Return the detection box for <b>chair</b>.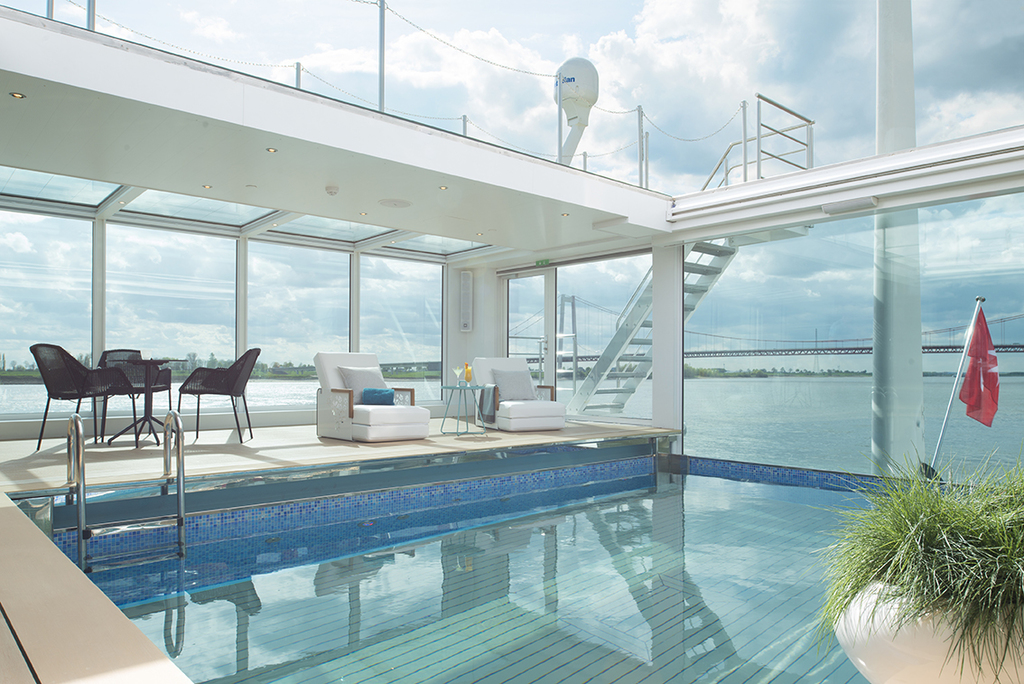
box=[471, 352, 573, 435].
